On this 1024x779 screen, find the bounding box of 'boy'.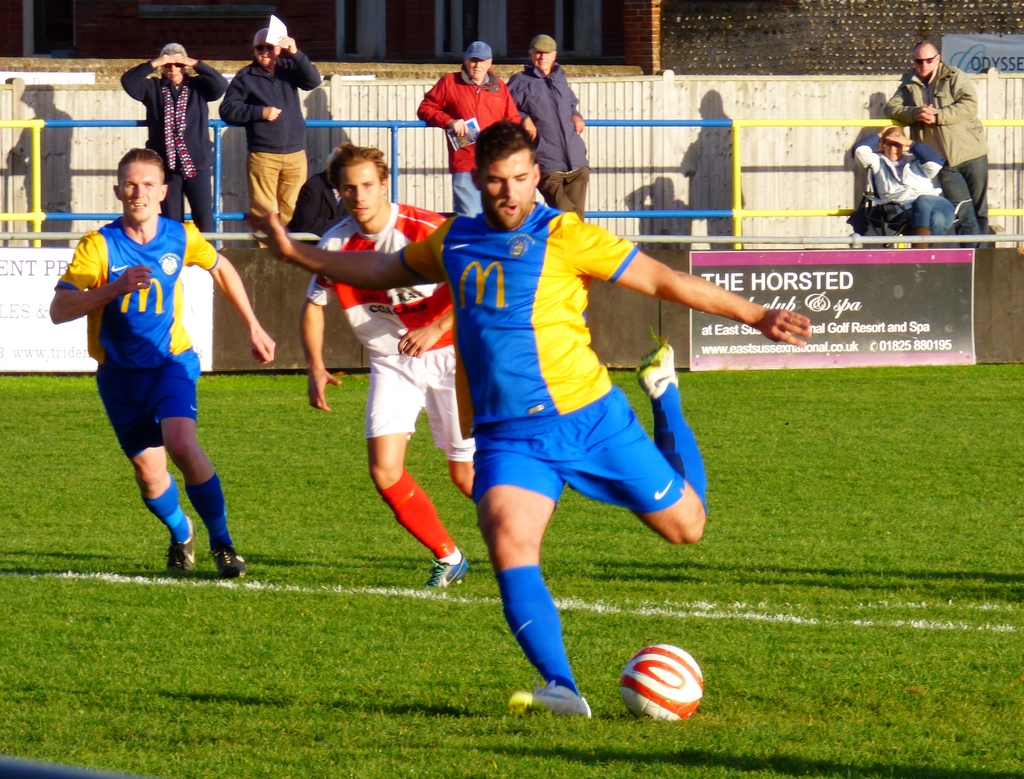
Bounding box: x1=244, y1=107, x2=813, y2=714.
